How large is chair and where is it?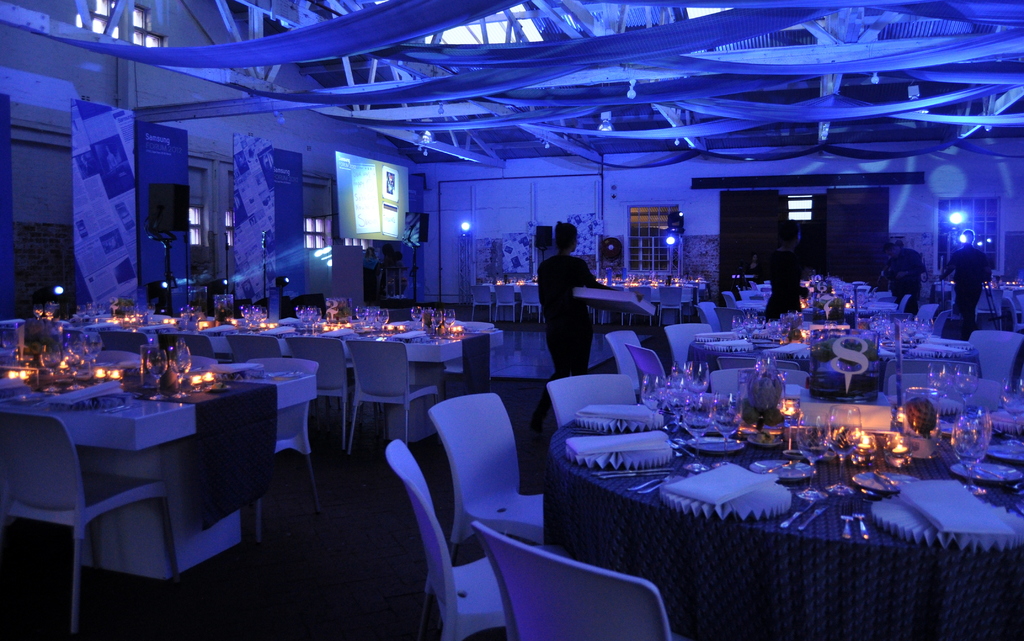
Bounding box: (left=470, top=520, right=676, bottom=640).
